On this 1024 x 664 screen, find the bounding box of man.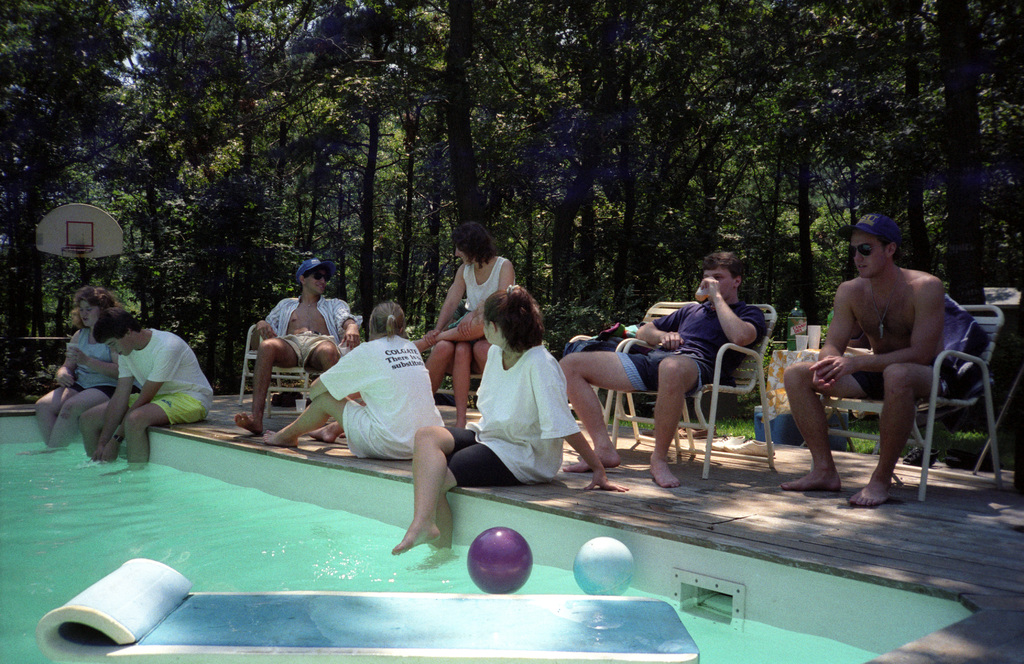
Bounding box: detection(556, 252, 774, 485).
